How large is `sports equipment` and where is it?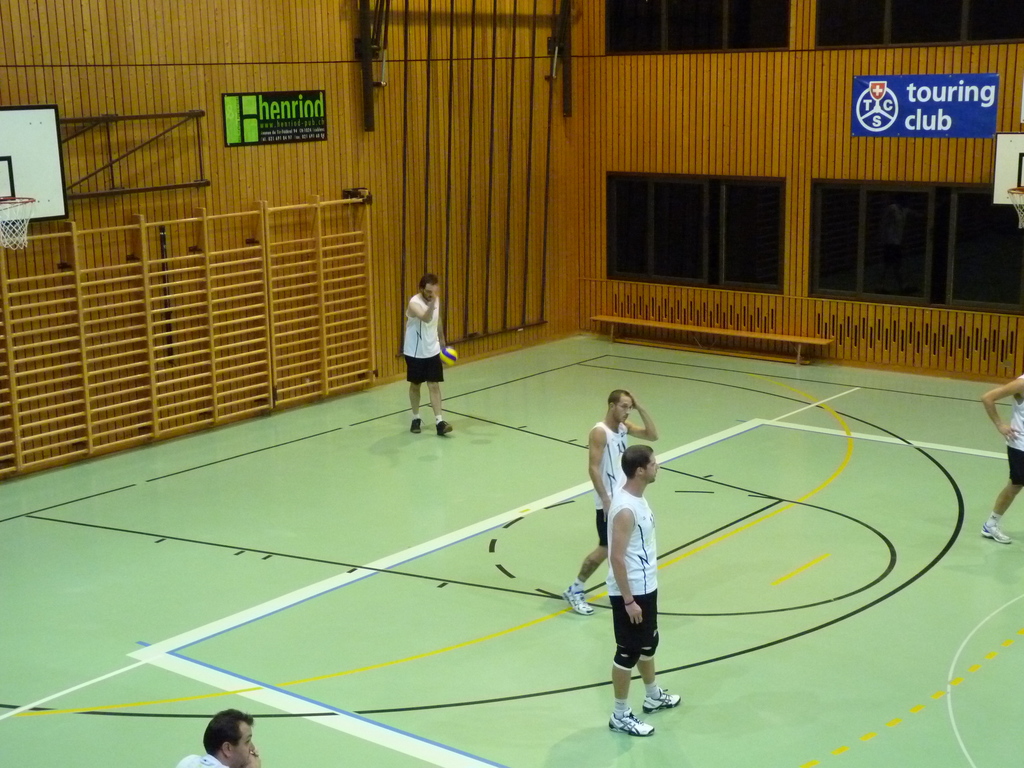
Bounding box: rect(564, 586, 595, 613).
